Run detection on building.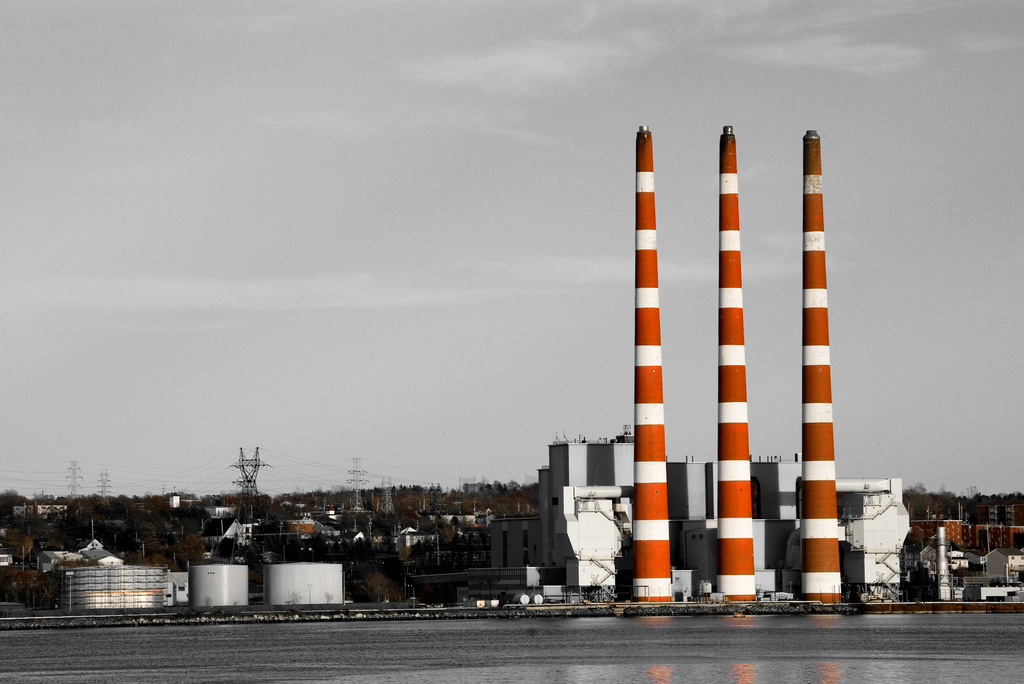
Result: BBox(63, 564, 173, 616).
